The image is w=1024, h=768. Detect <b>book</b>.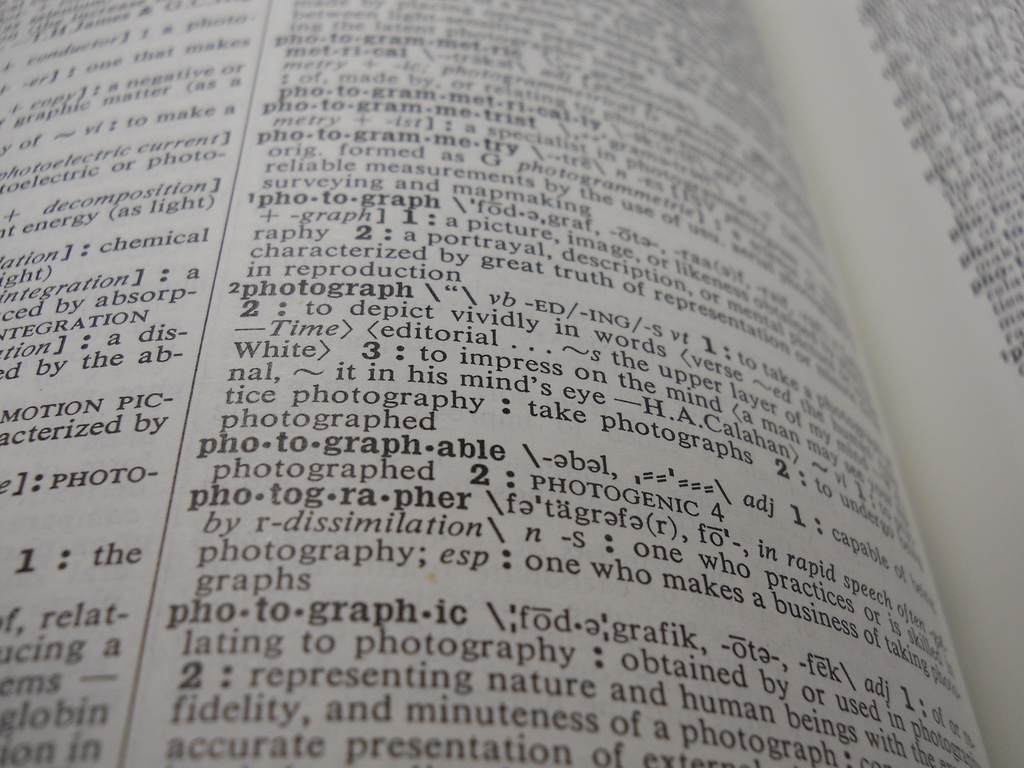
Detection: (x1=0, y1=0, x2=1023, y2=767).
